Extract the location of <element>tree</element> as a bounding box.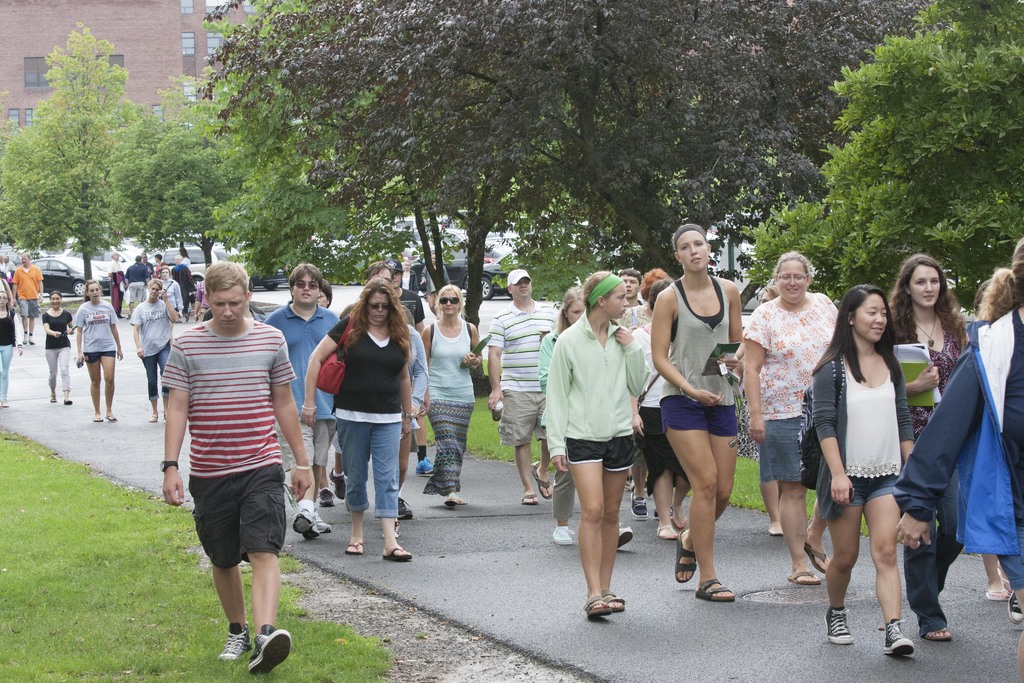
<bbox>15, 23, 161, 265</bbox>.
